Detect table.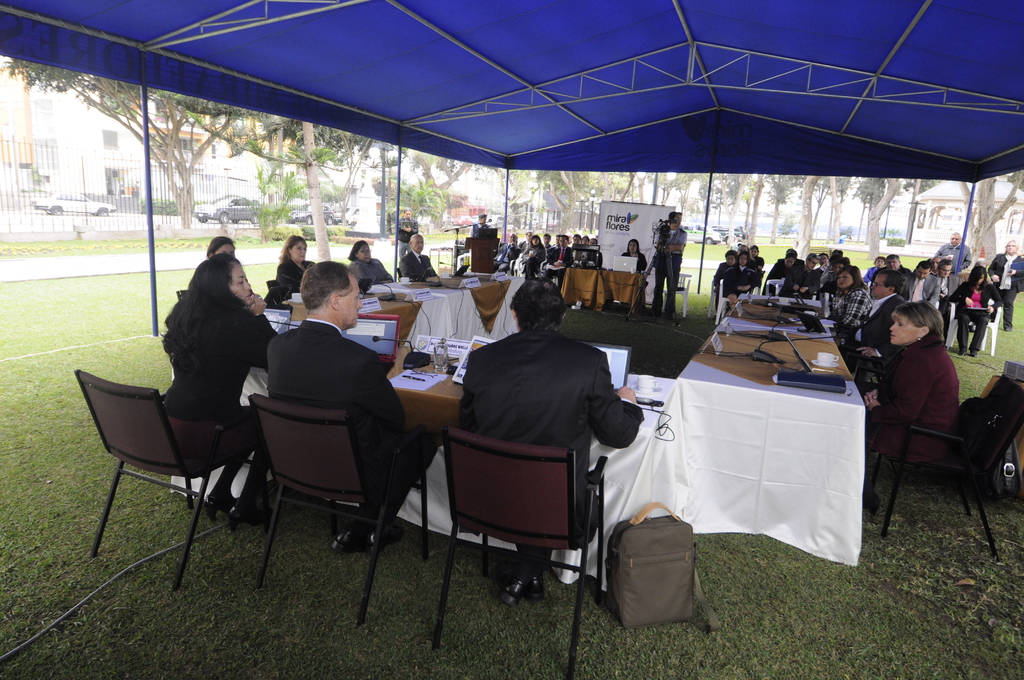
Detected at box=[563, 266, 645, 308].
